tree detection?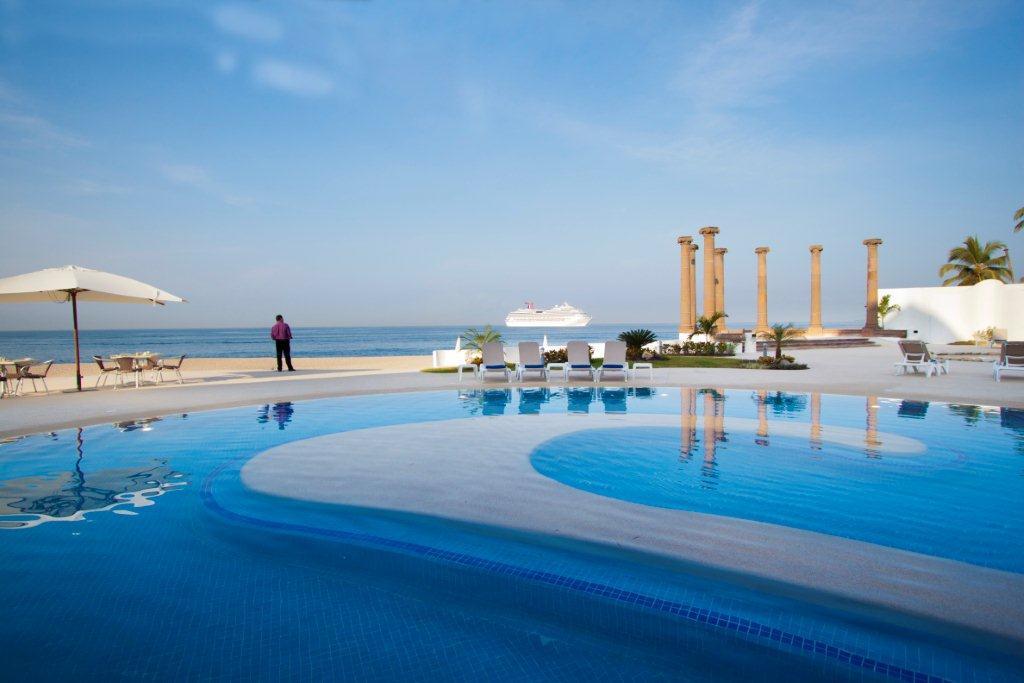
l=687, t=306, r=723, b=346
